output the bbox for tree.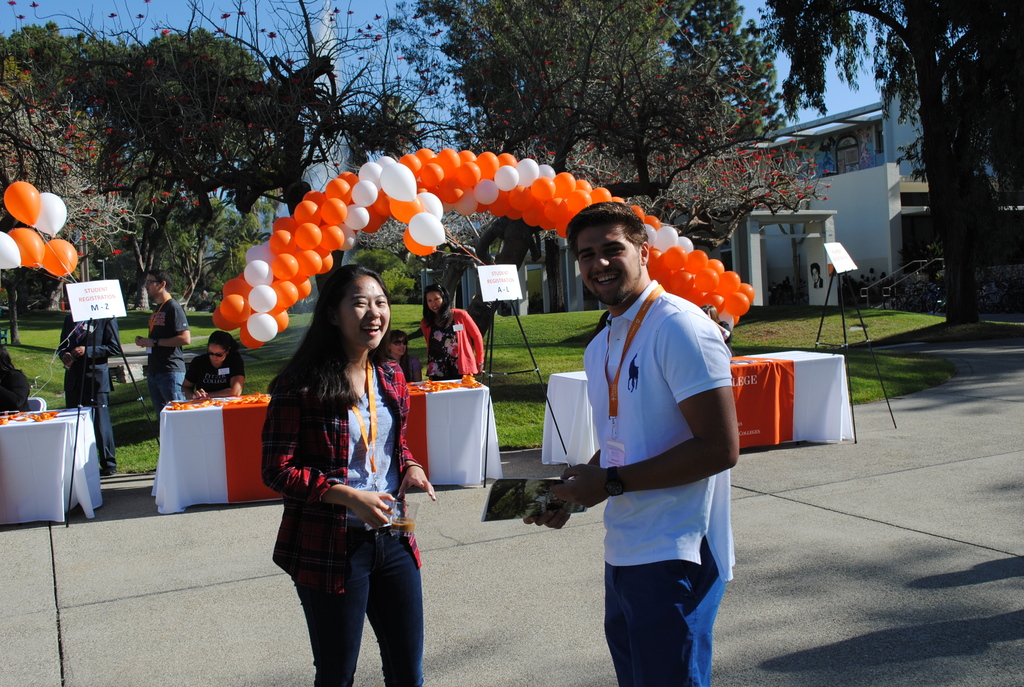
0,26,388,289.
